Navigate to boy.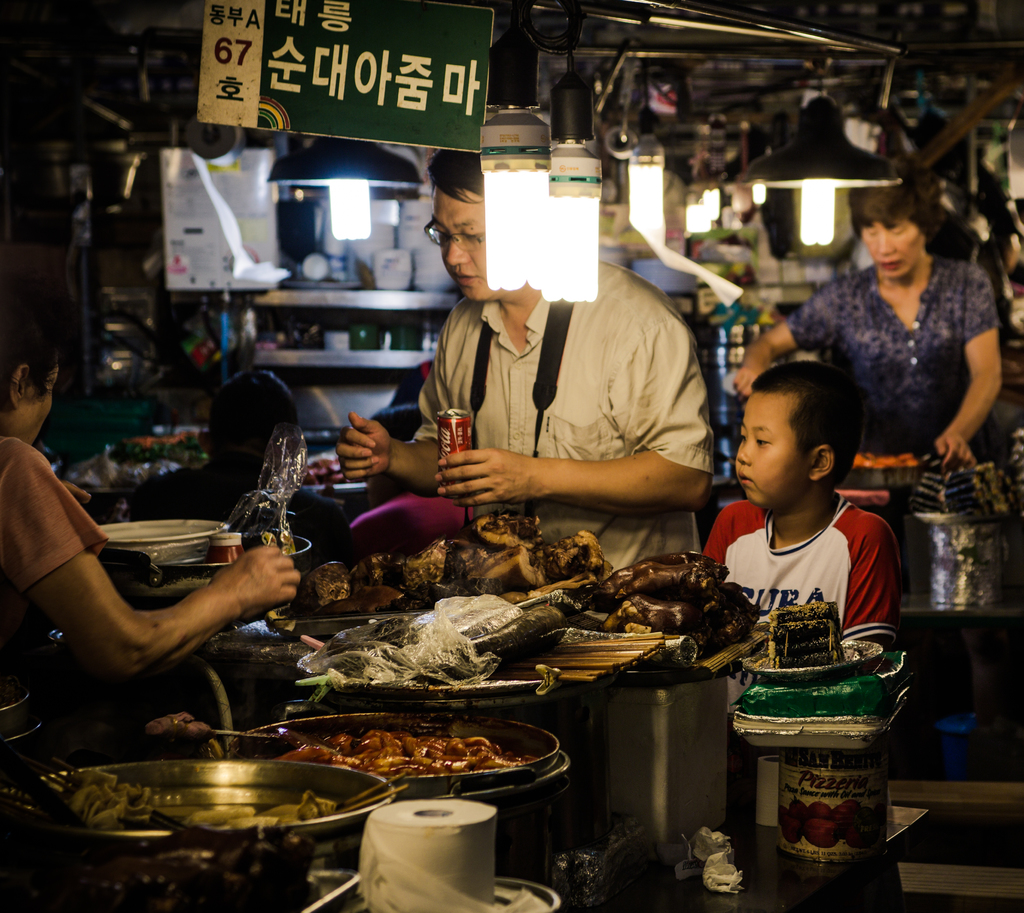
Navigation target: <bbox>700, 360, 905, 656</bbox>.
